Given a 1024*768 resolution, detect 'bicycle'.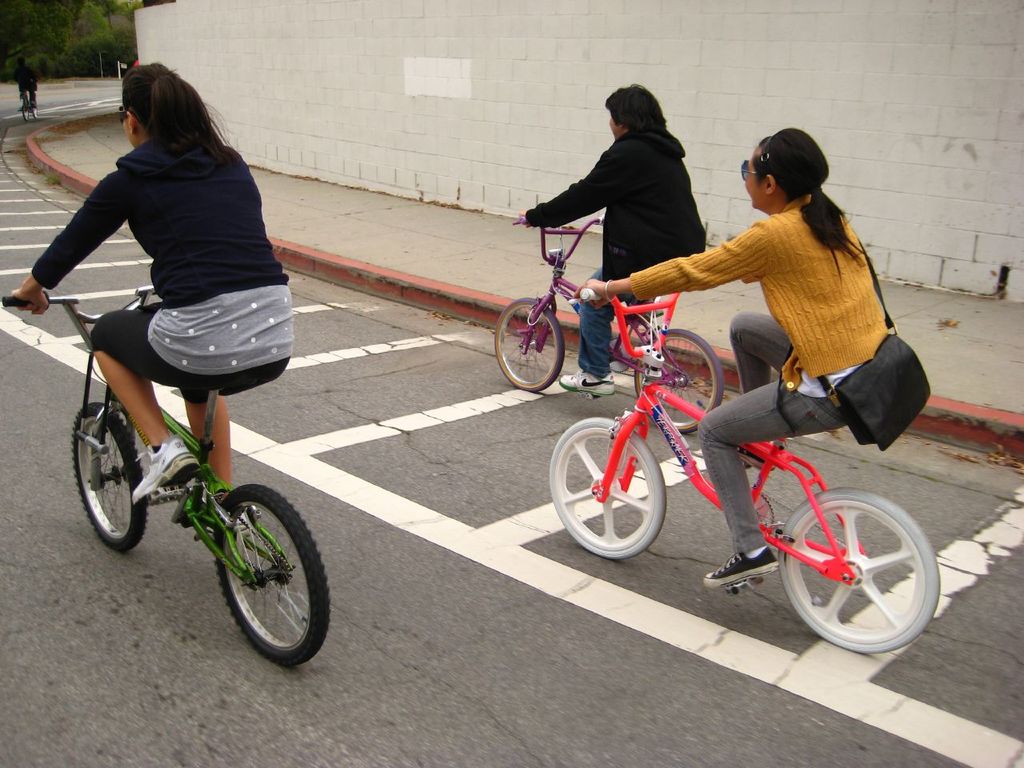
[530, 254, 924, 642].
